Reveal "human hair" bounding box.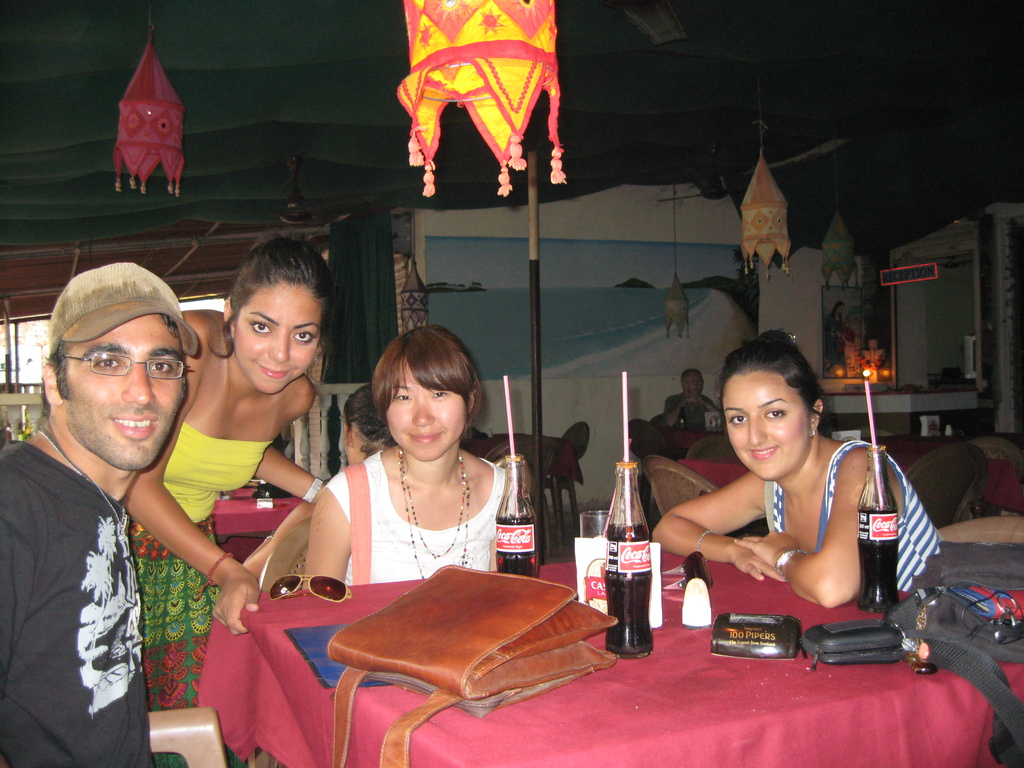
Revealed: x1=365, y1=319, x2=490, y2=428.
